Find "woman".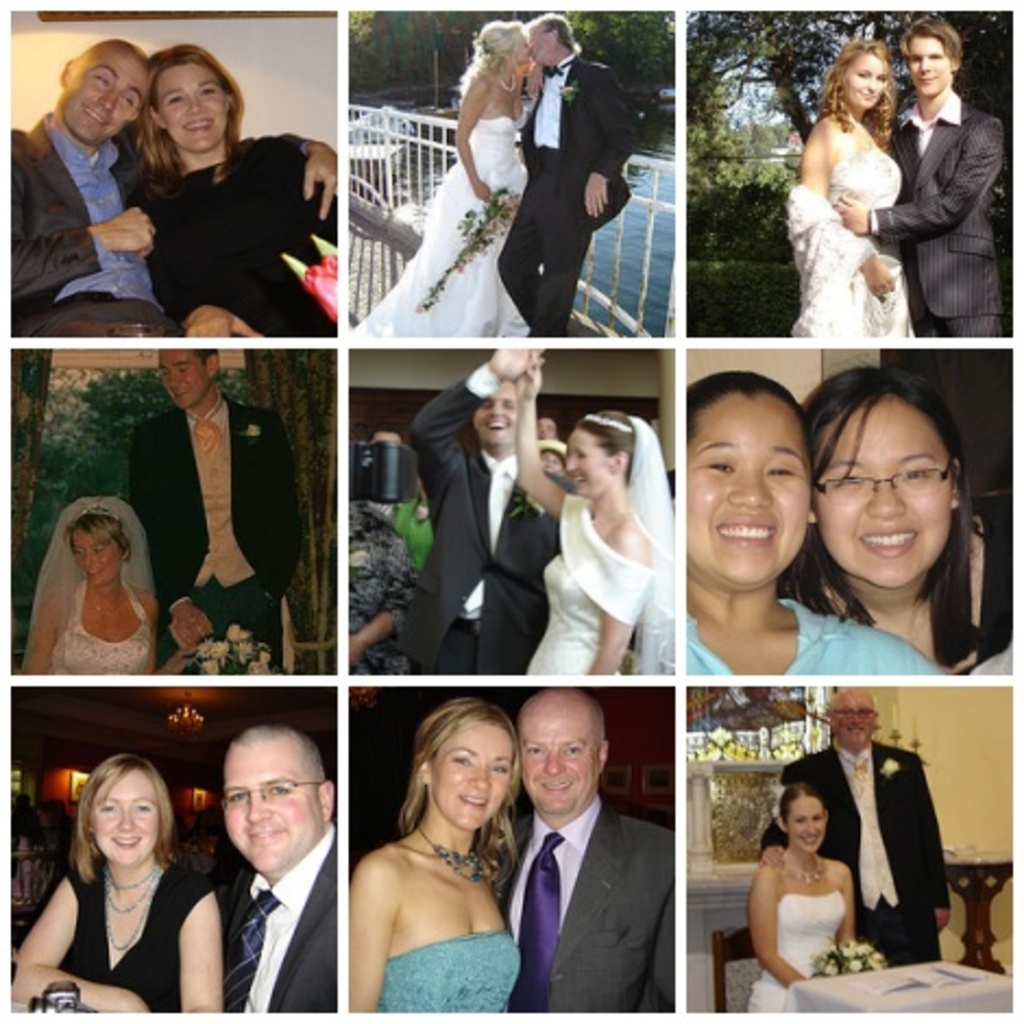
353, 13, 545, 344.
